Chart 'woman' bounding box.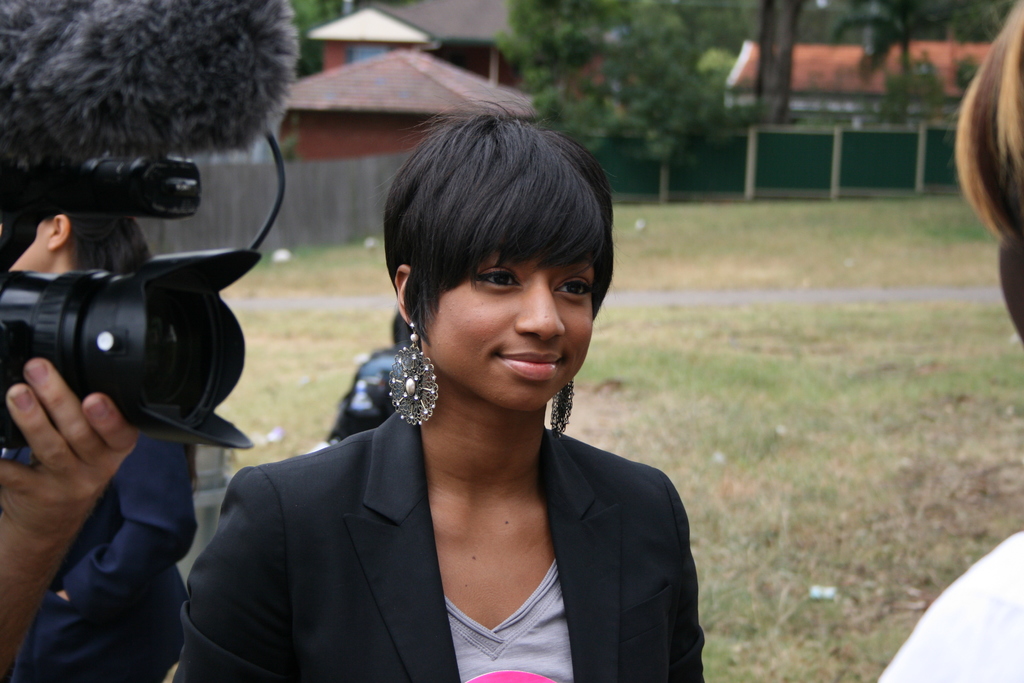
Charted: bbox=(872, 0, 1023, 682).
